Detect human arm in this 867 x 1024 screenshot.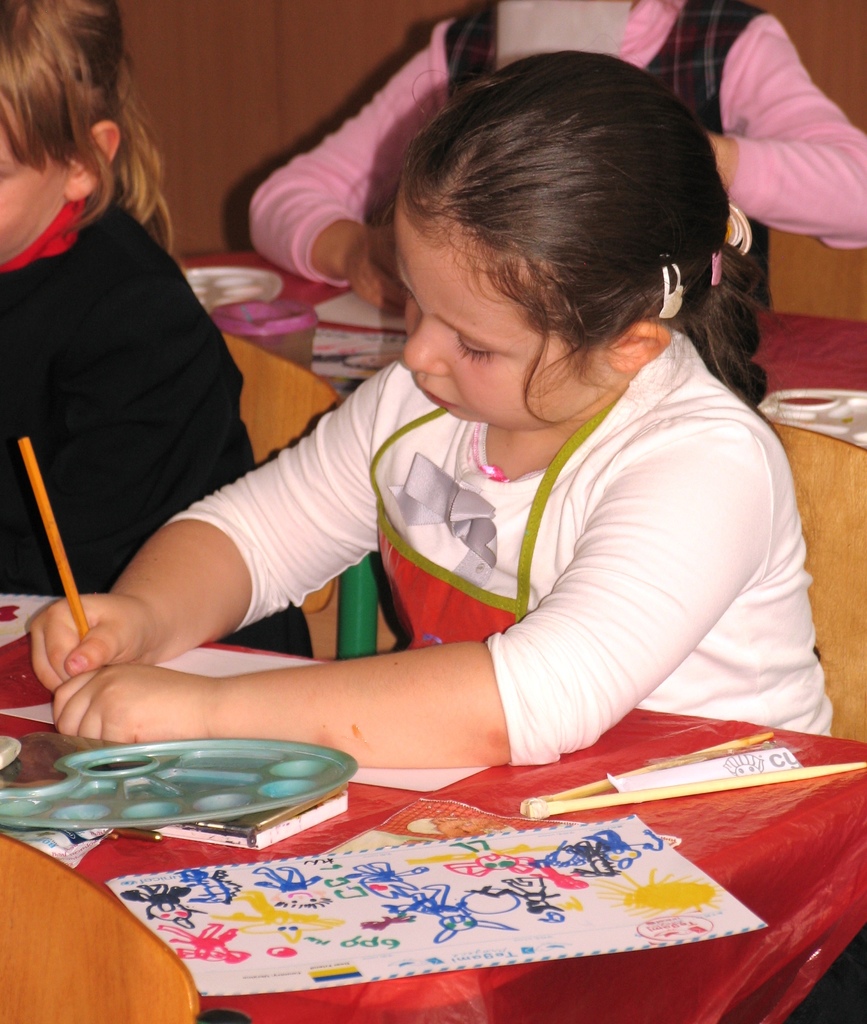
Detection: crop(19, 357, 387, 700).
